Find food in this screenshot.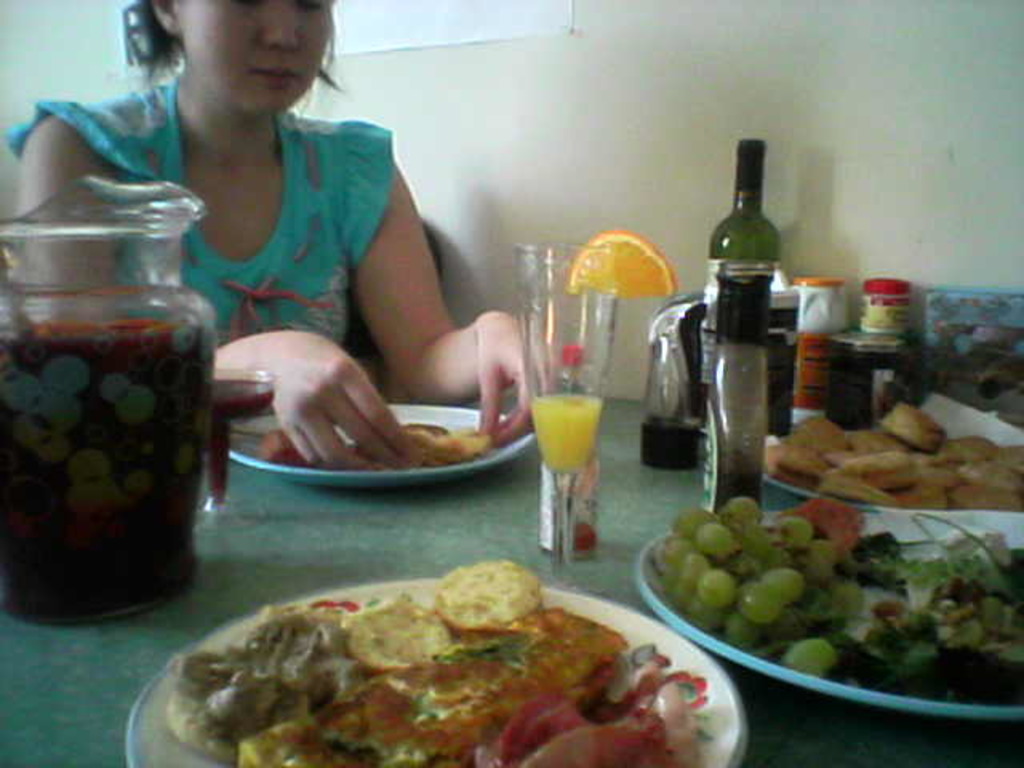
The bounding box for food is <box>190,565,722,767</box>.
